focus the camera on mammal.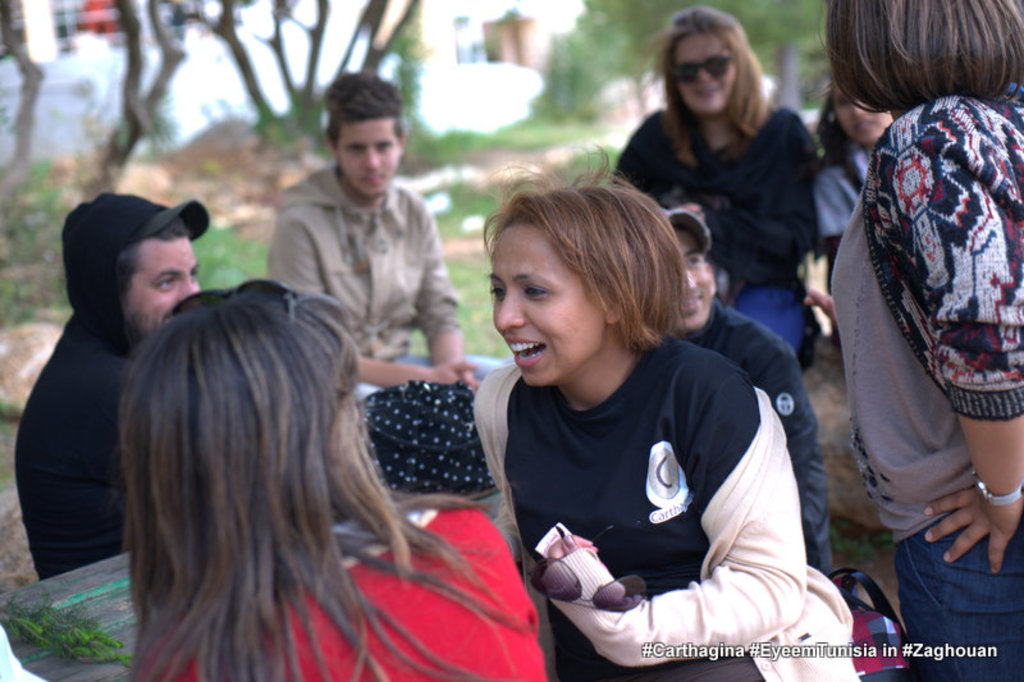
Focus region: rect(664, 209, 845, 591).
